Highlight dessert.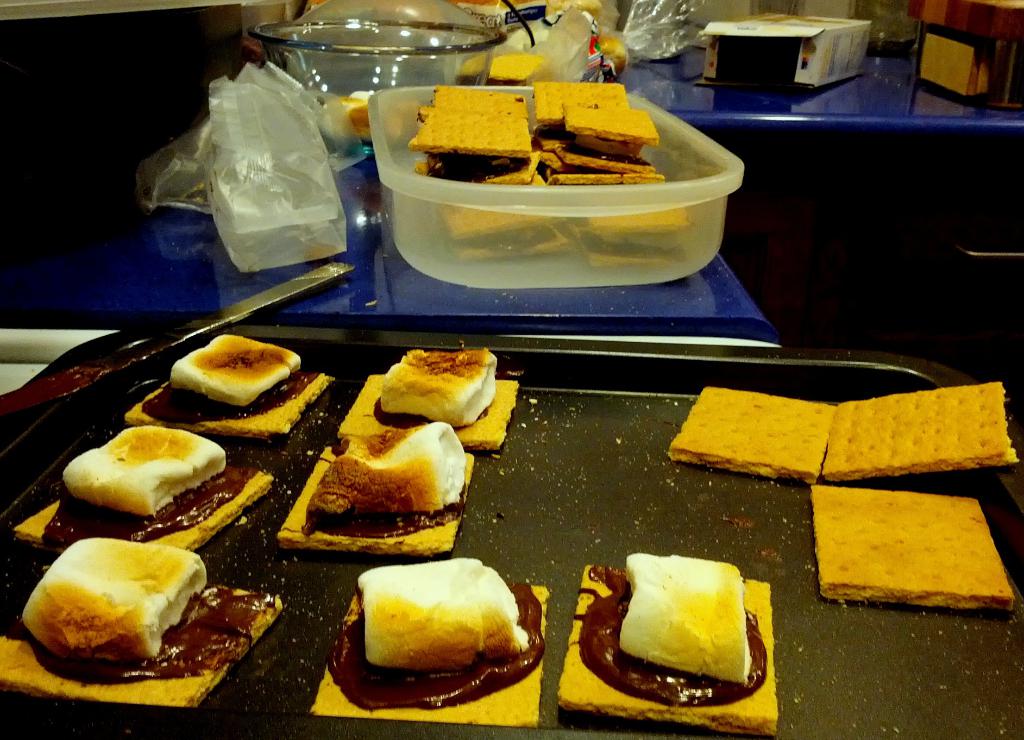
Highlighted region: bbox(337, 347, 518, 451).
